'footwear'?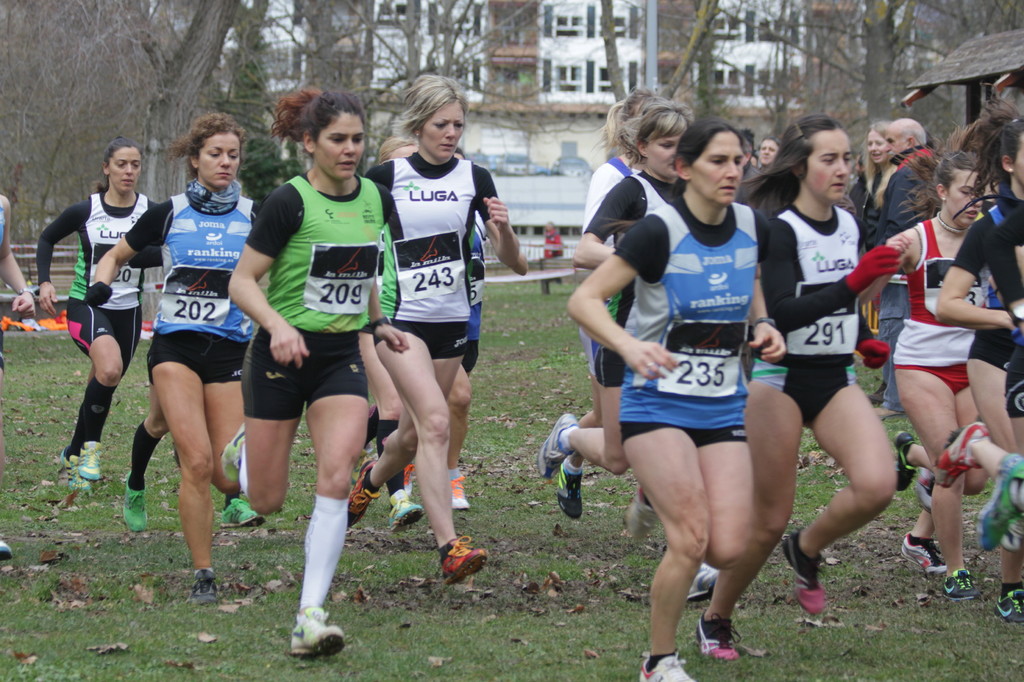
pyautogui.locateOnScreen(783, 528, 826, 617)
